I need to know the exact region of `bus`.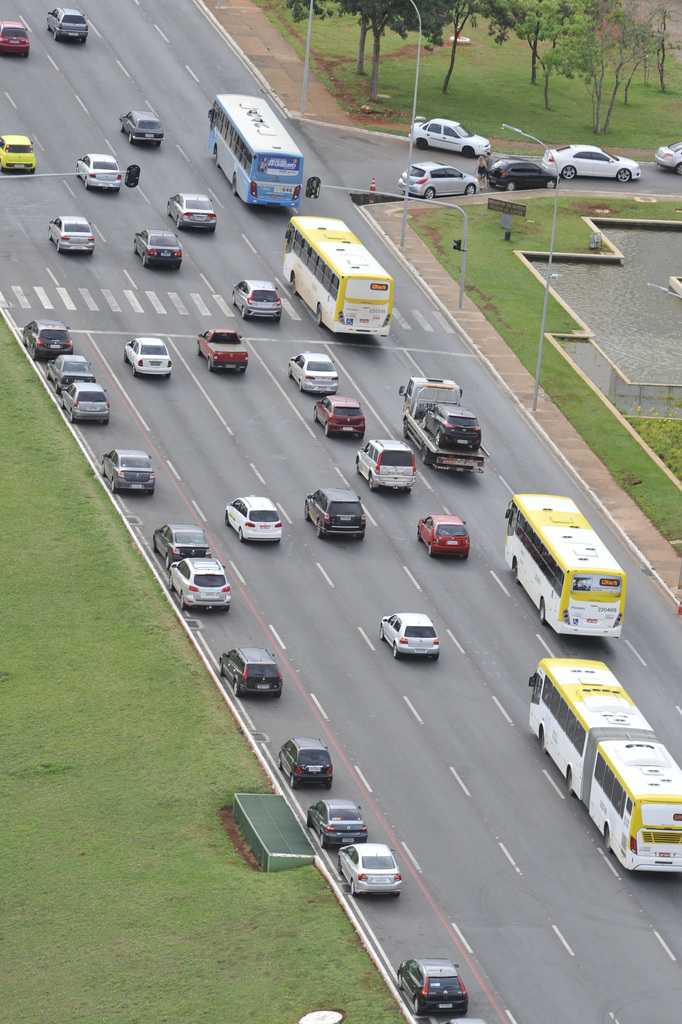
Region: left=204, top=84, right=309, bottom=205.
